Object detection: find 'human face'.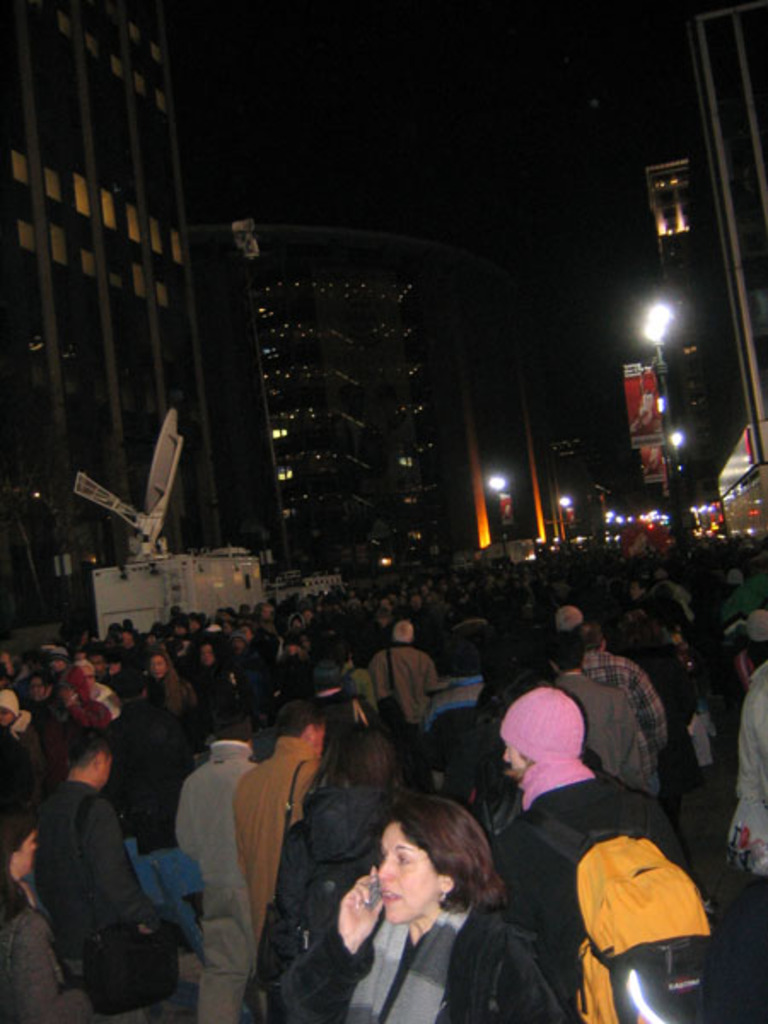
x1=10, y1=831, x2=38, y2=879.
